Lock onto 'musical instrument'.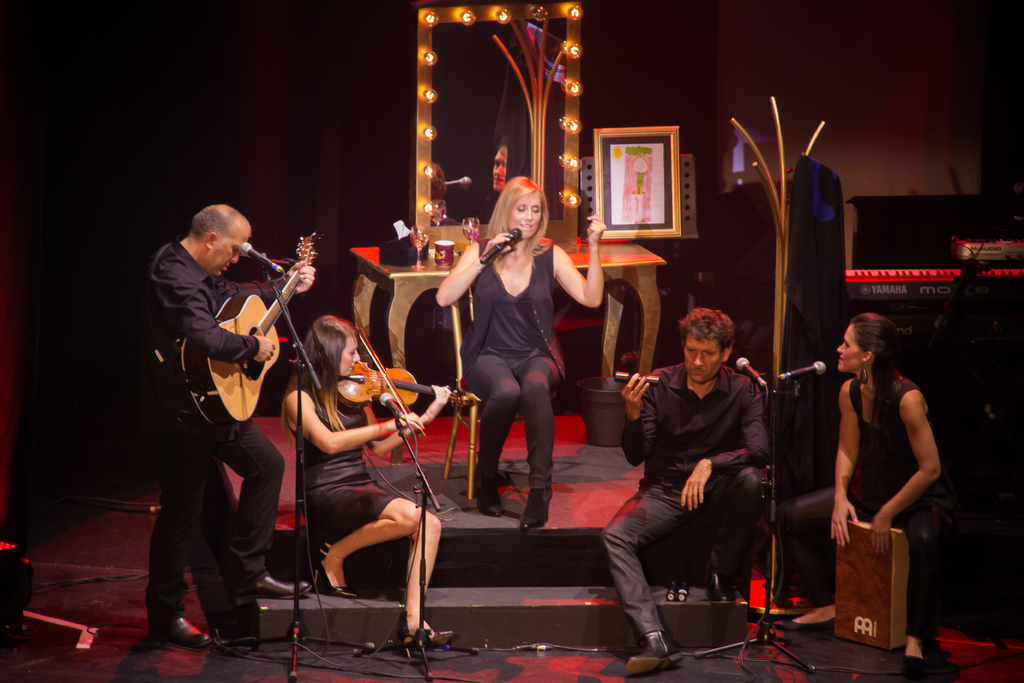
Locked: BBox(180, 242, 314, 429).
